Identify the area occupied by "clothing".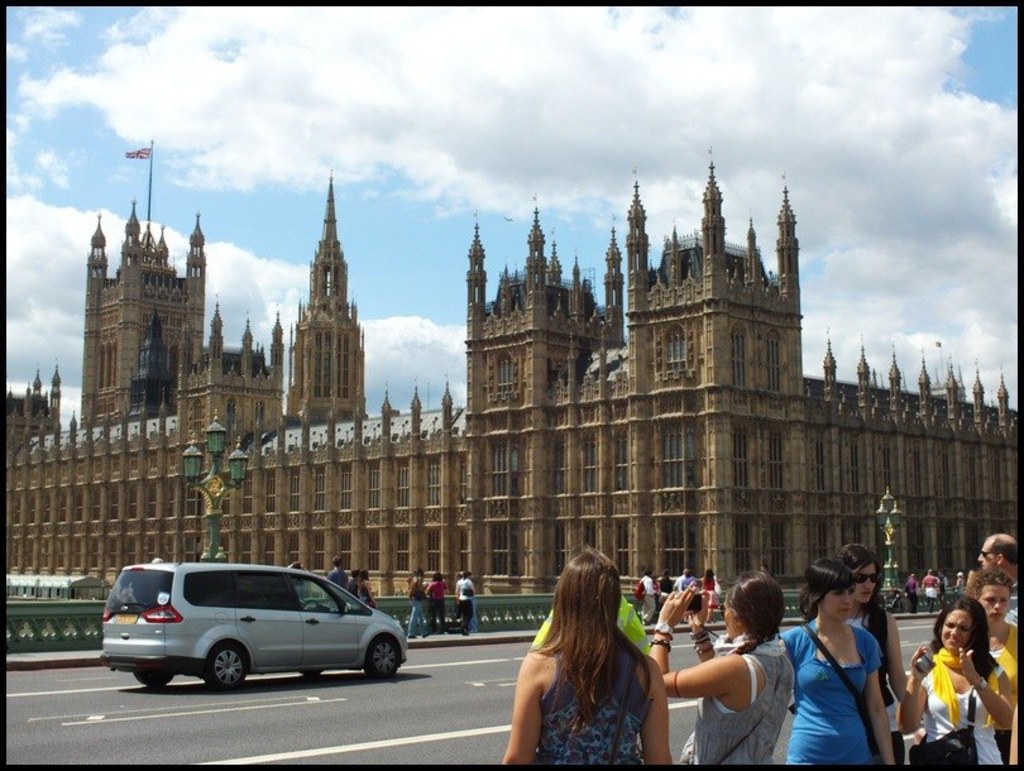
Area: (1008,581,1021,631).
